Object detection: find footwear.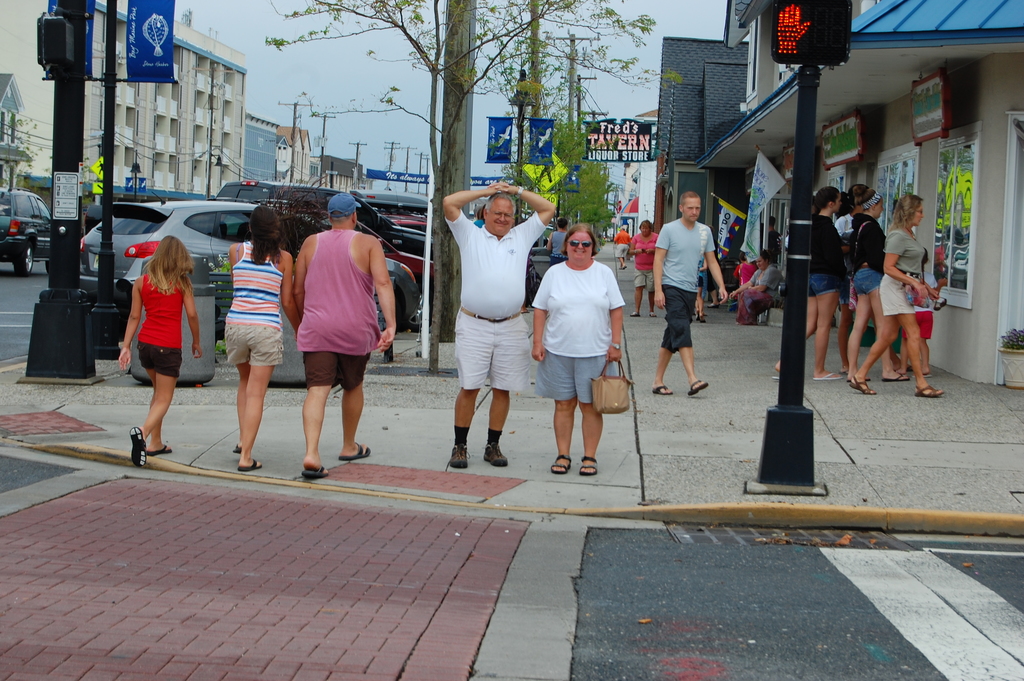
{"left": 552, "top": 449, "right": 577, "bottom": 479}.
